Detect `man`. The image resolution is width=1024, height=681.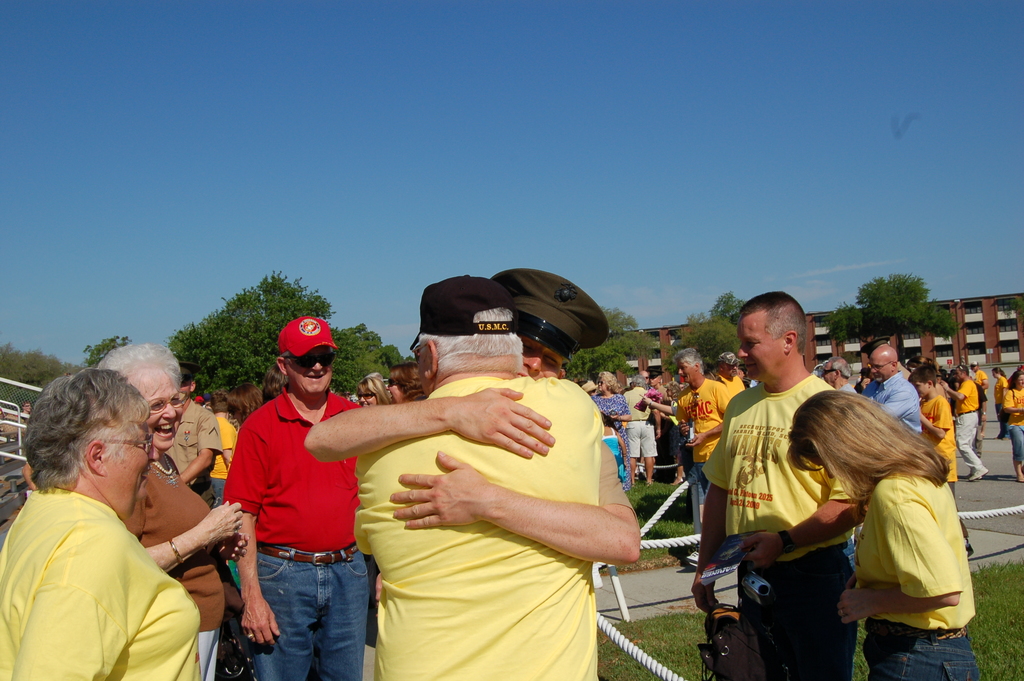
(left=819, top=361, right=856, bottom=396).
